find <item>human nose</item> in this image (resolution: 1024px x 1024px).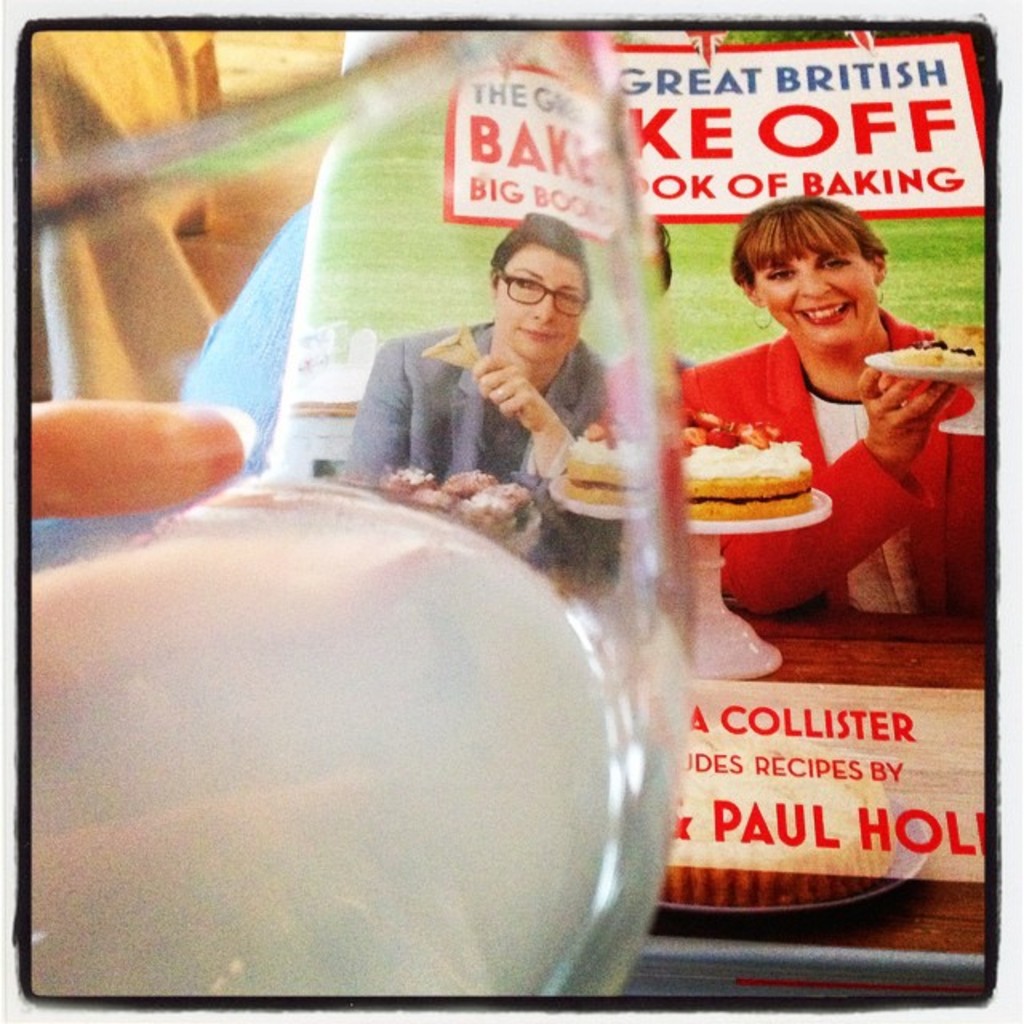
530,290,554,326.
